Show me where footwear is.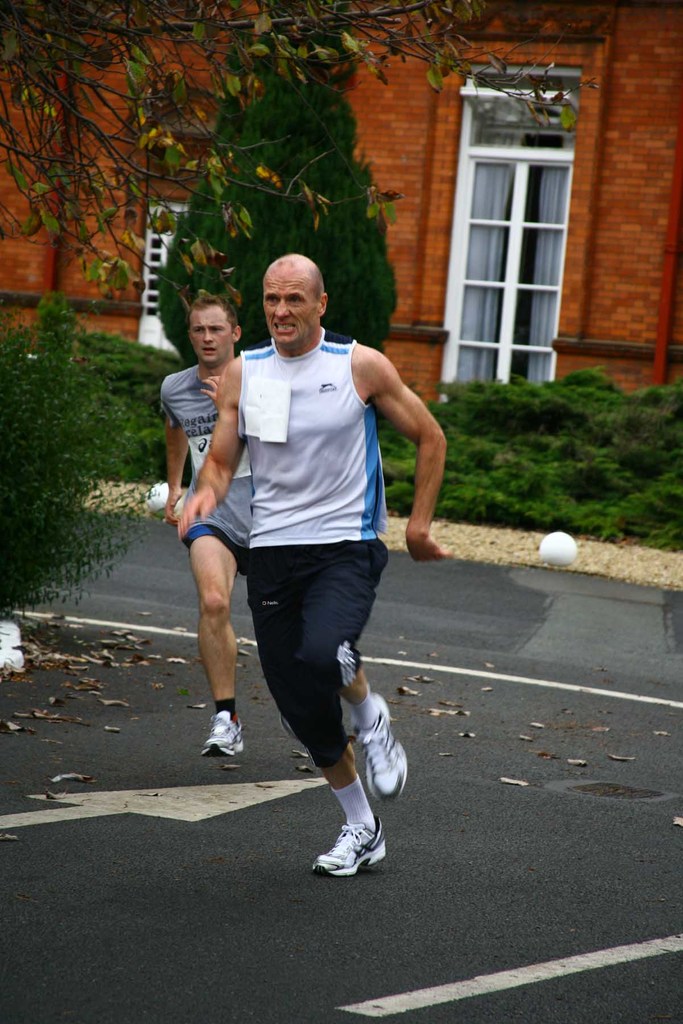
footwear is at [left=354, top=705, right=404, bottom=798].
